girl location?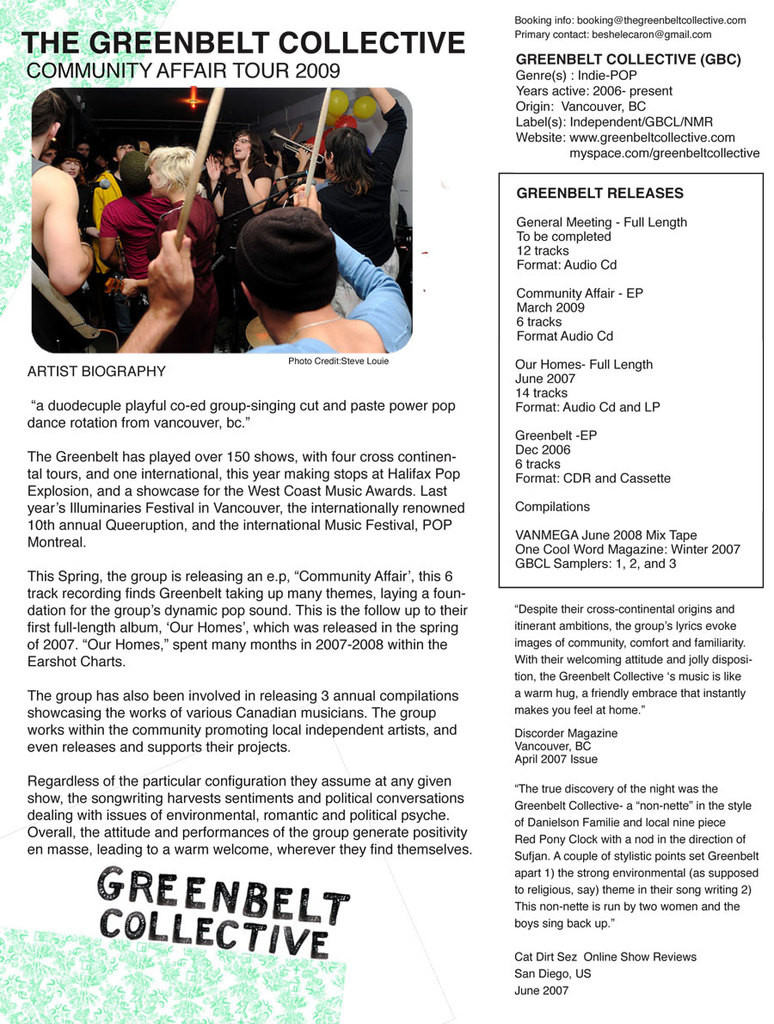
<box>115,143,221,352</box>
